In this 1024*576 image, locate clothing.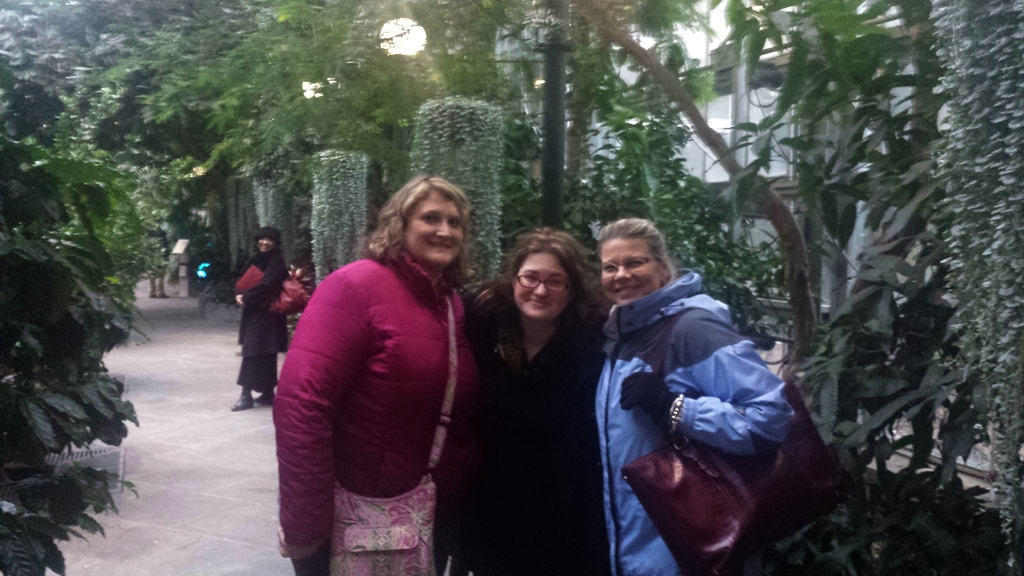
Bounding box: 598, 269, 795, 575.
